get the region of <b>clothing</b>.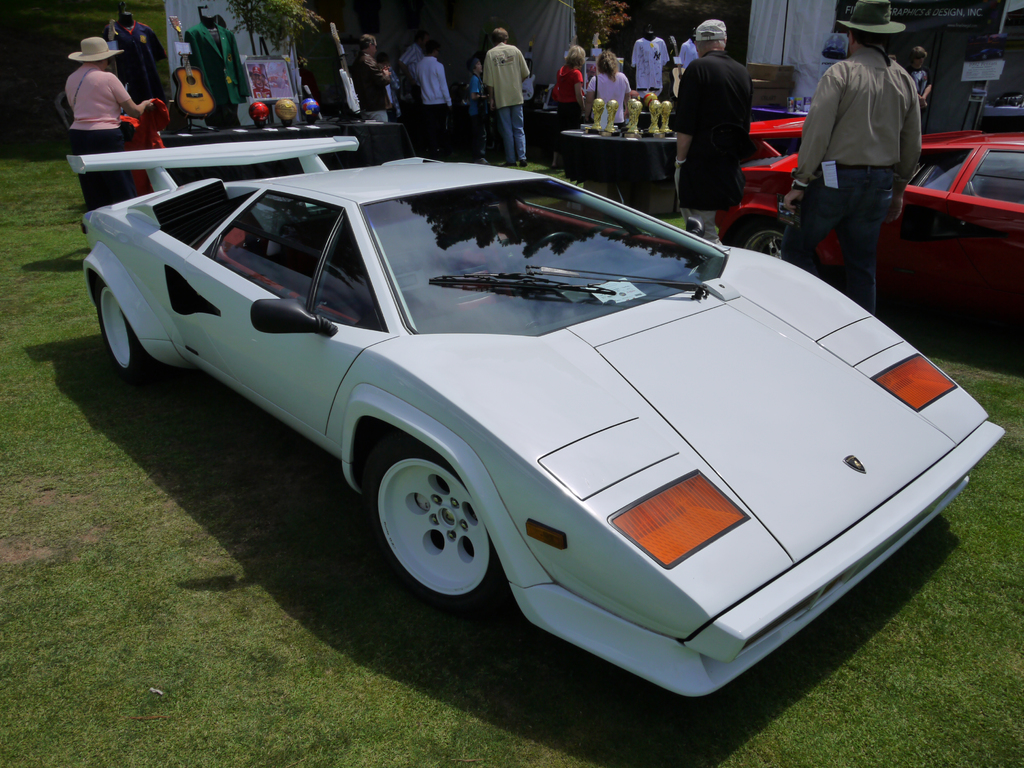
box(900, 65, 932, 134).
